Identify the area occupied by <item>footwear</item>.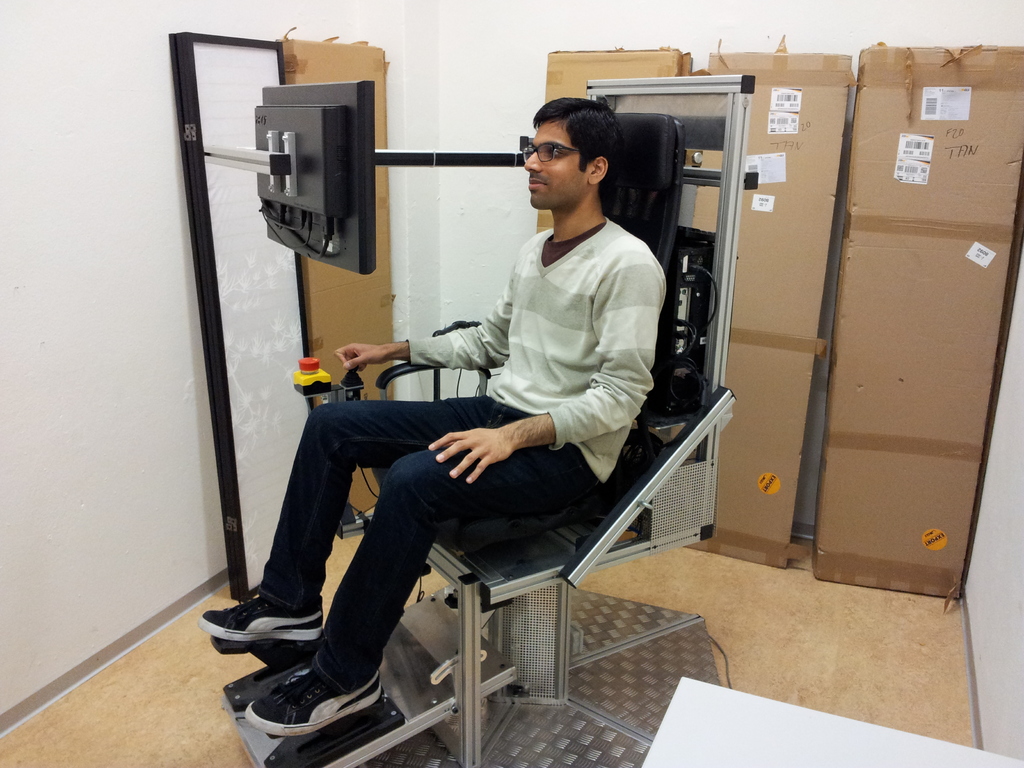
Area: (202,588,333,644).
